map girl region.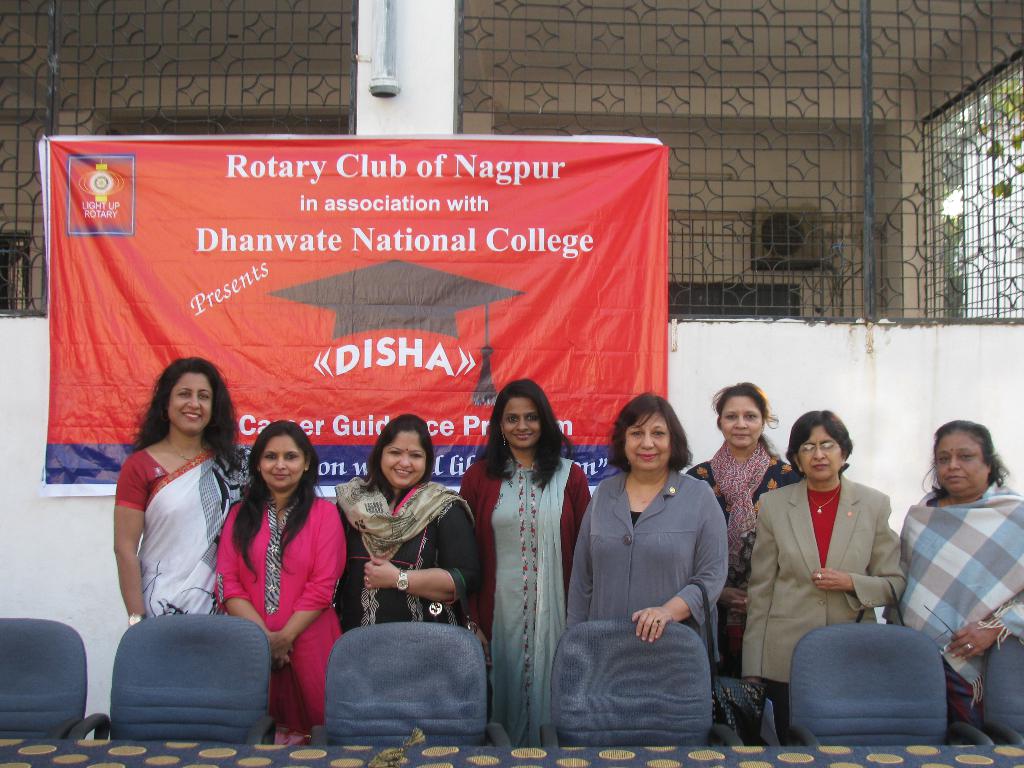
Mapped to select_region(571, 390, 730, 667).
